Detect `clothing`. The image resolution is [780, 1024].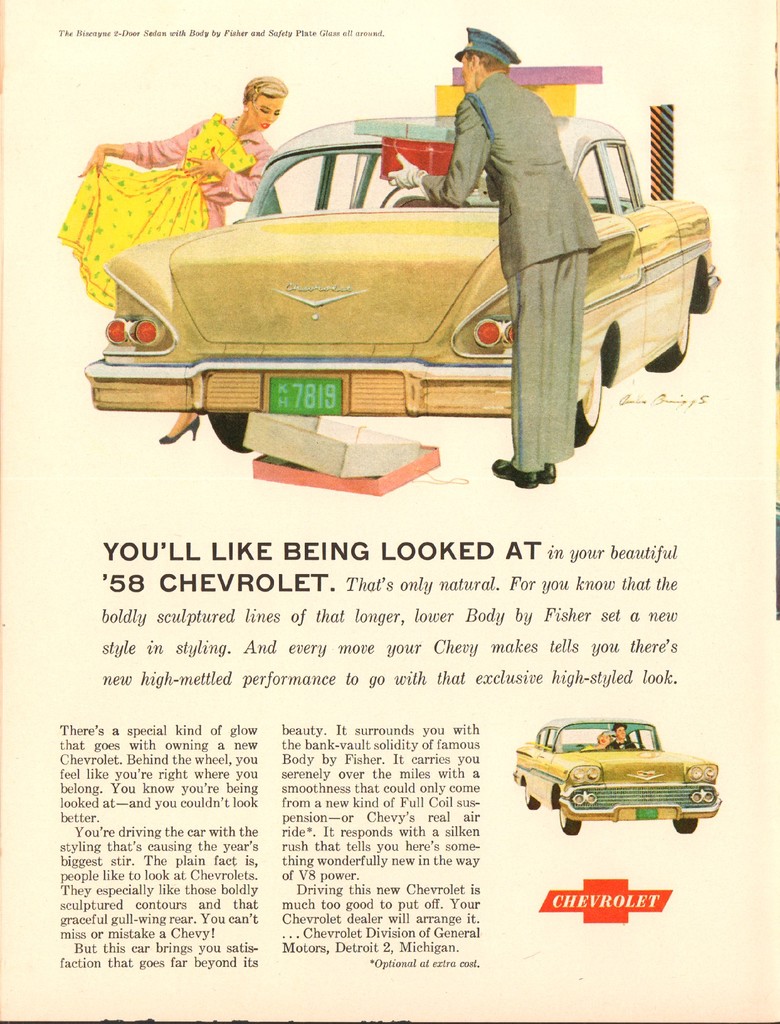
[120, 109, 288, 234].
